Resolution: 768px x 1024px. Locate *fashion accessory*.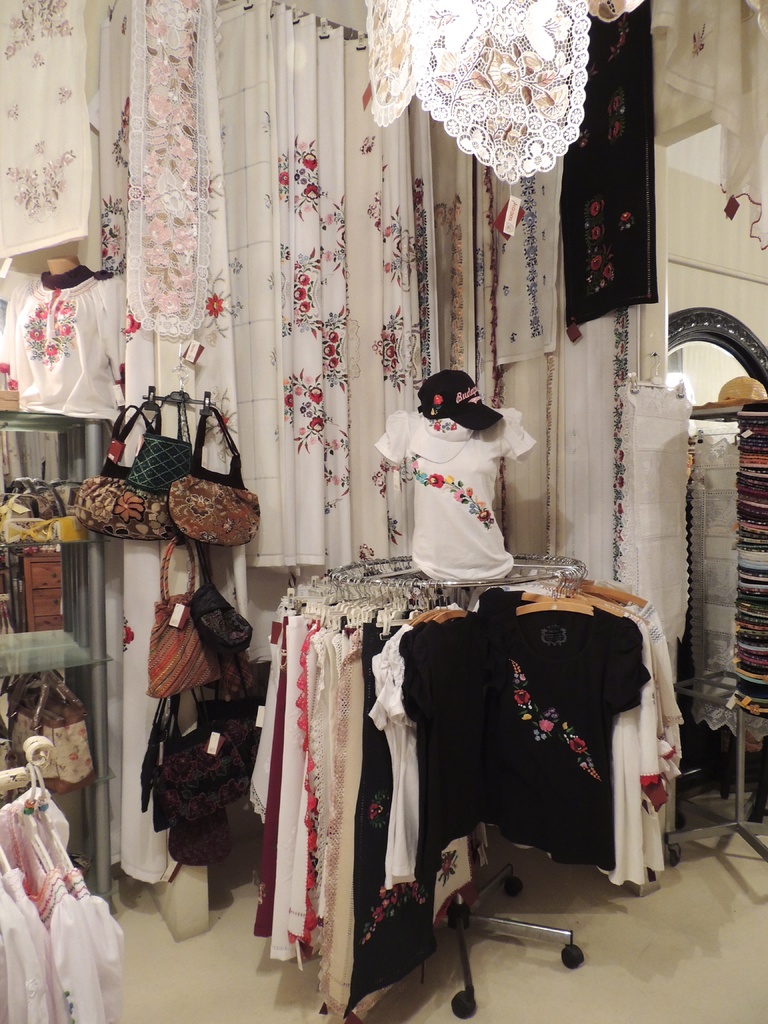
(191, 540, 252, 661).
